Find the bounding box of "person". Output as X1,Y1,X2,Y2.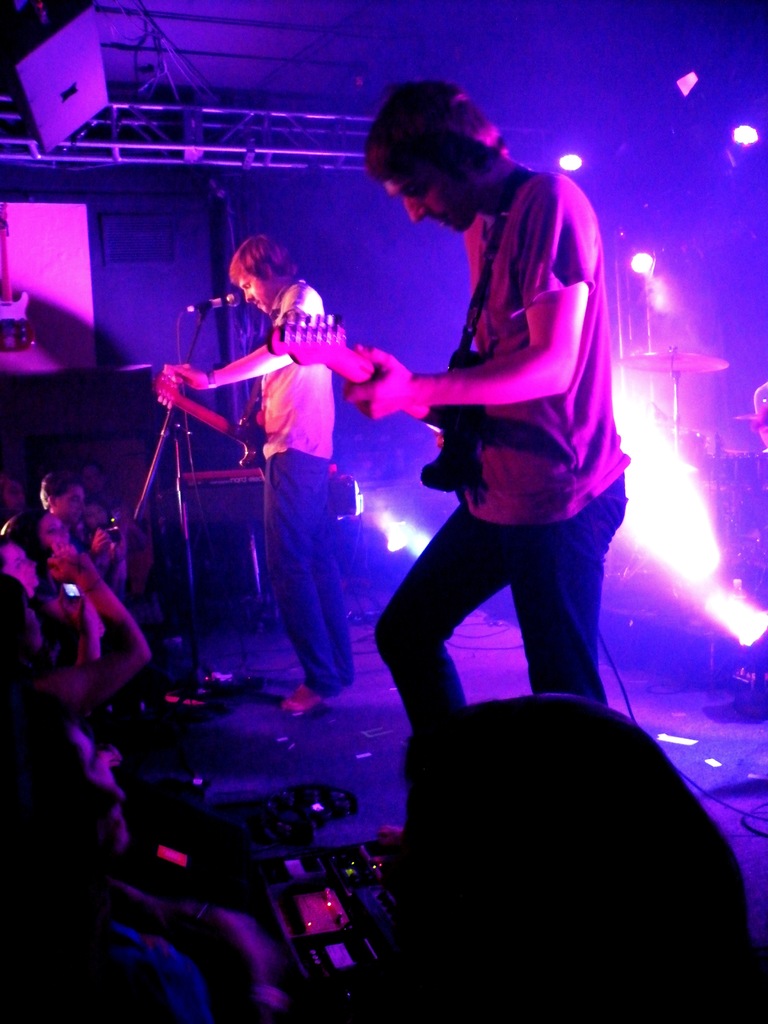
156,233,359,709.
